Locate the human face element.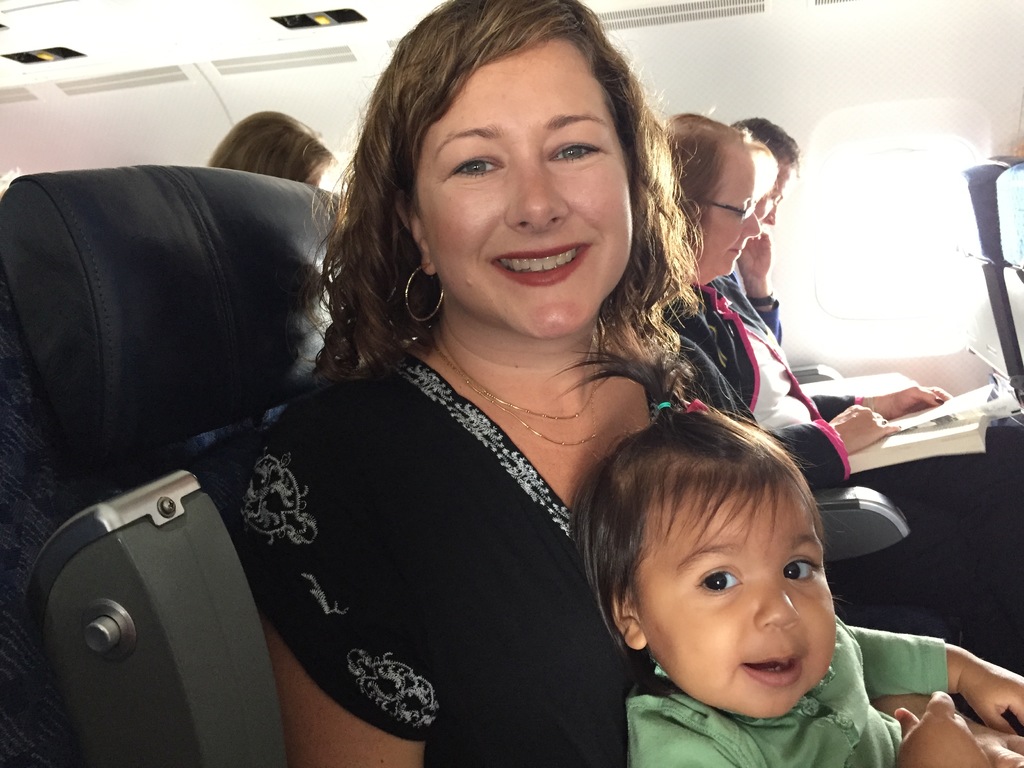
Element bbox: Rect(756, 167, 794, 225).
